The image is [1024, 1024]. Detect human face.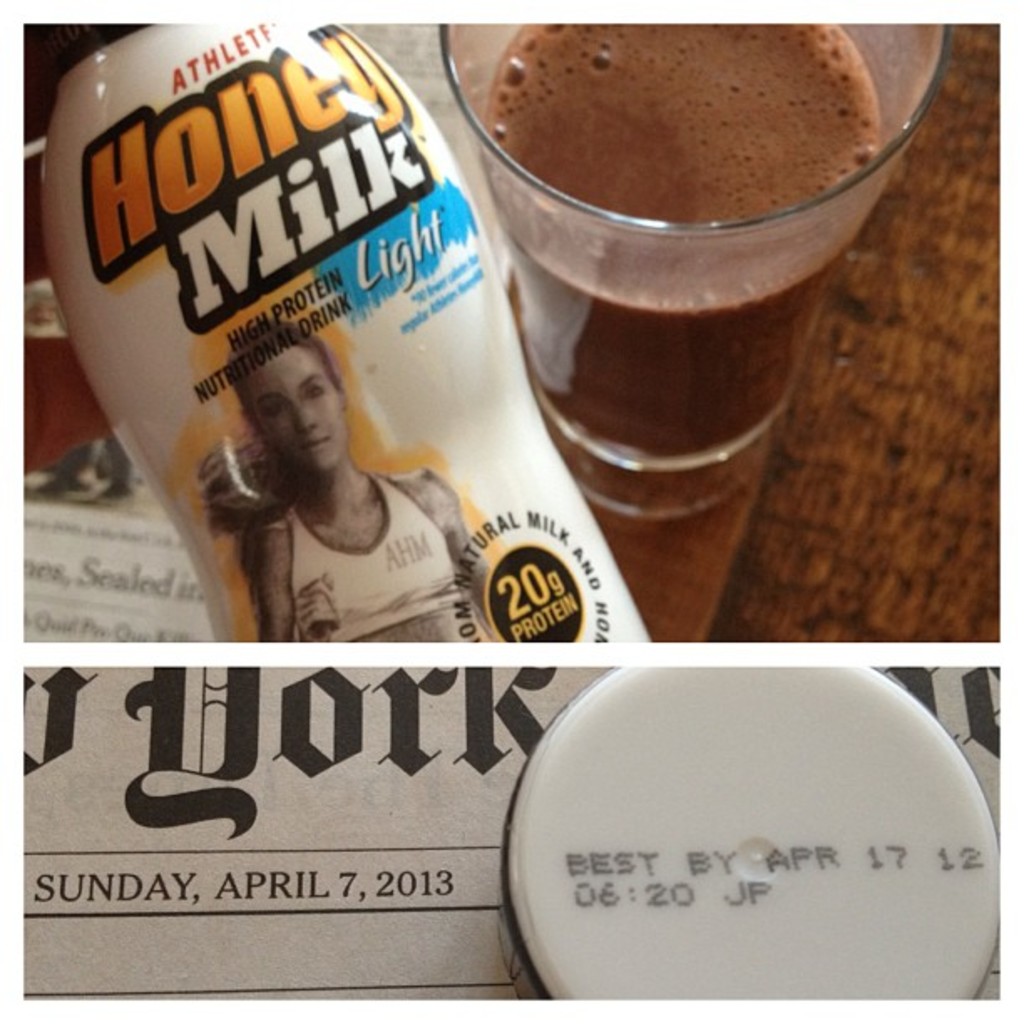
Detection: box=[248, 346, 350, 475].
